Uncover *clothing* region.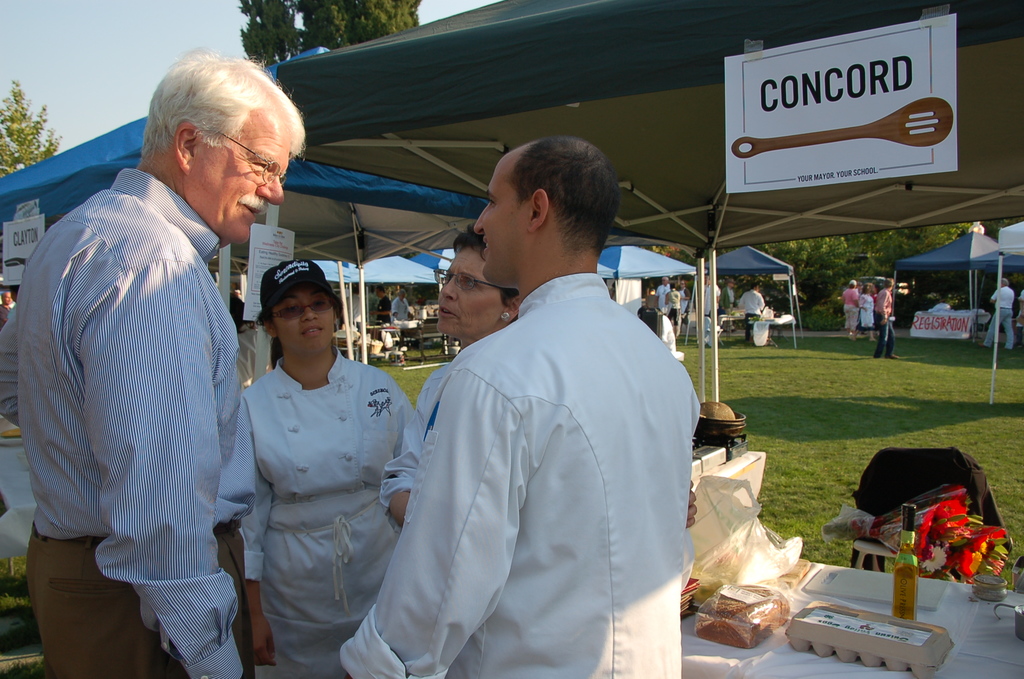
Uncovered: 658 284 666 316.
